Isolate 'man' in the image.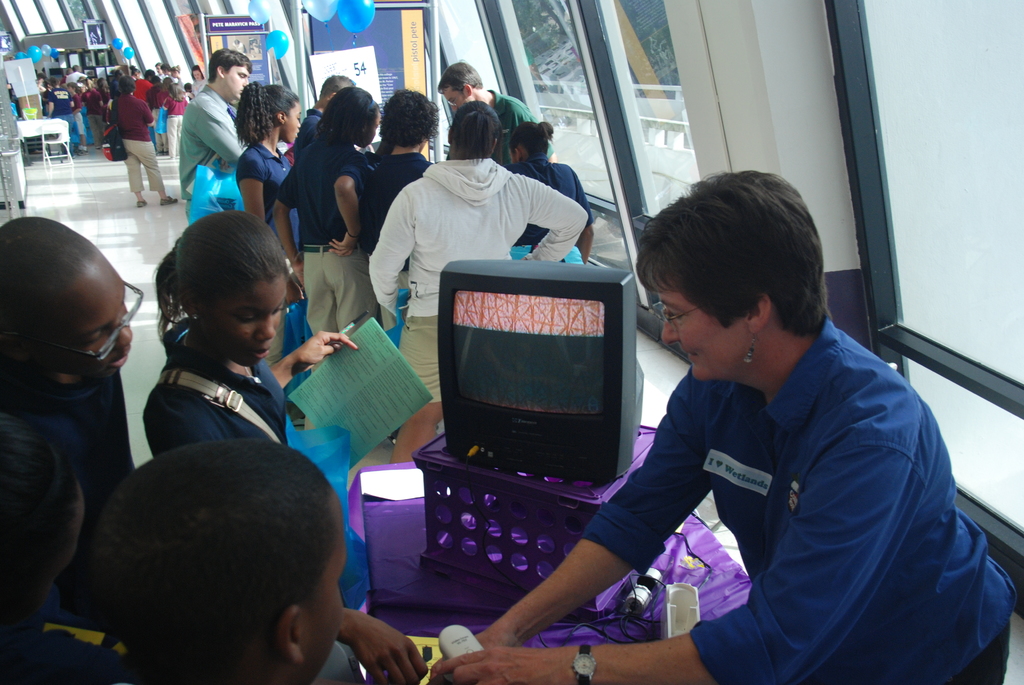
Isolated region: {"left": 178, "top": 49, "right": 250, "bottom": 215}.
